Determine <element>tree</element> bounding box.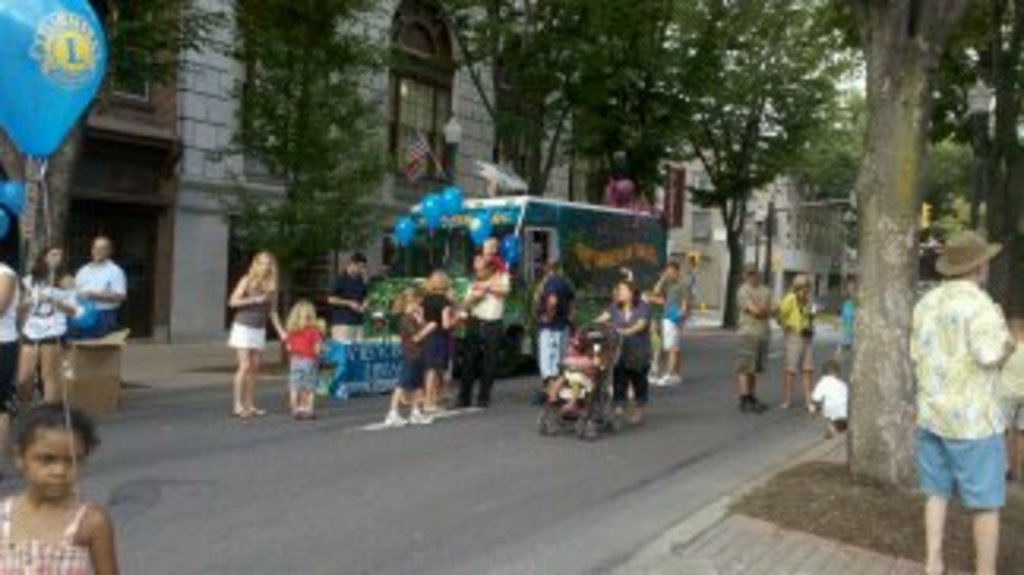
Determined: [844,0,1008,477].
